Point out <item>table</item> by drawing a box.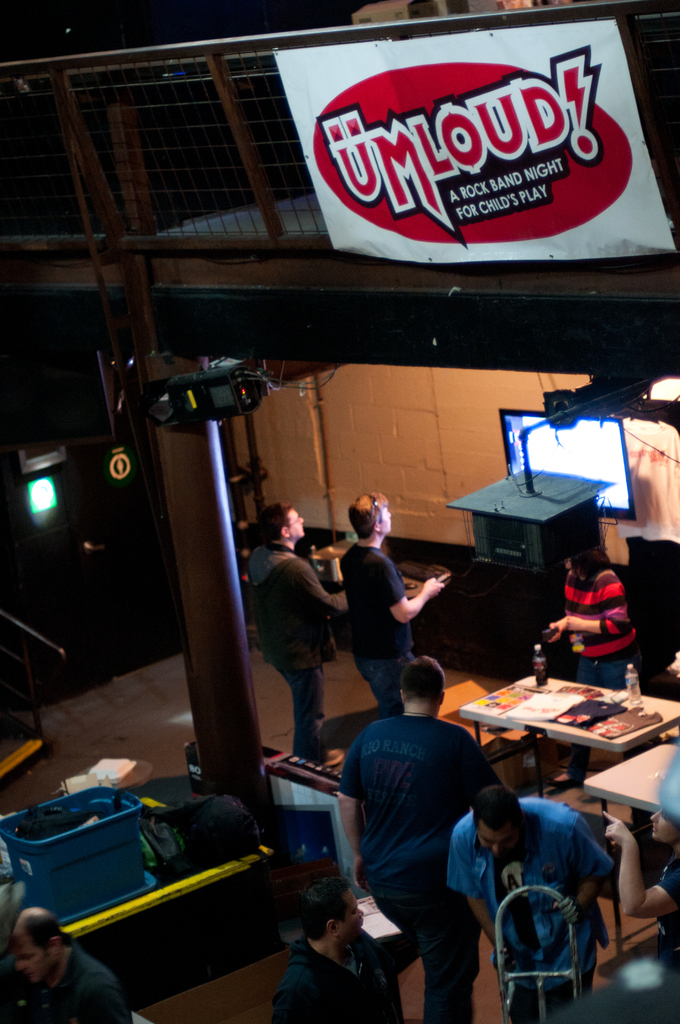
586/745/679/853.
